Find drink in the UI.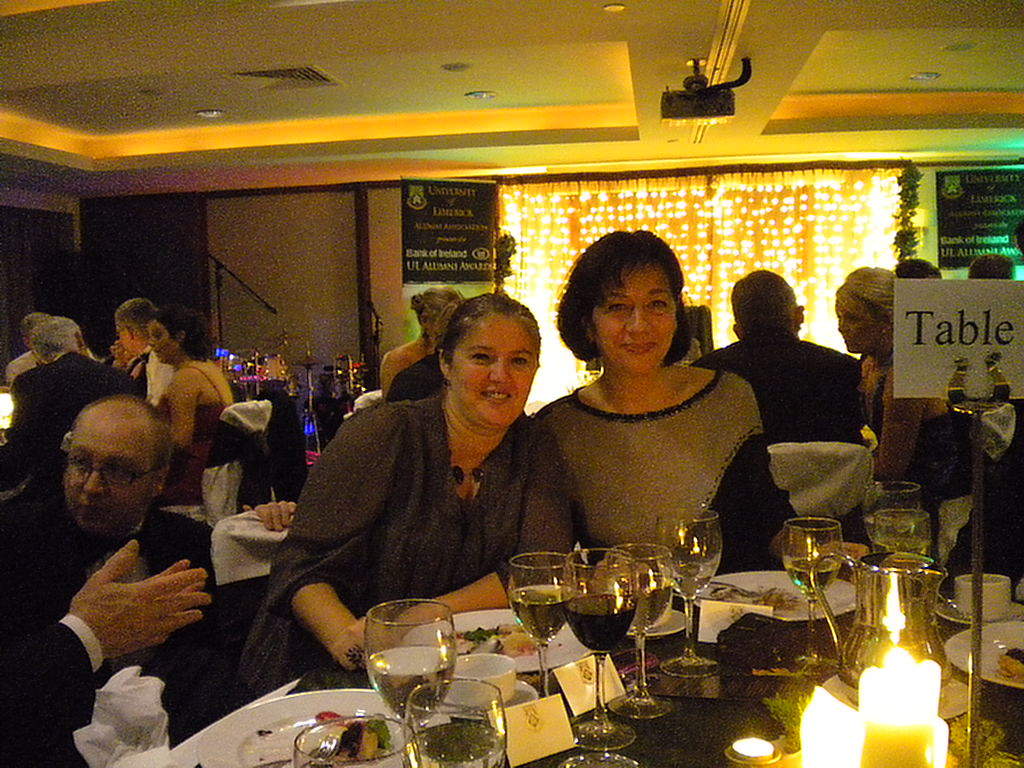
UI element at <region>513, 587, 572, 644</region>.
